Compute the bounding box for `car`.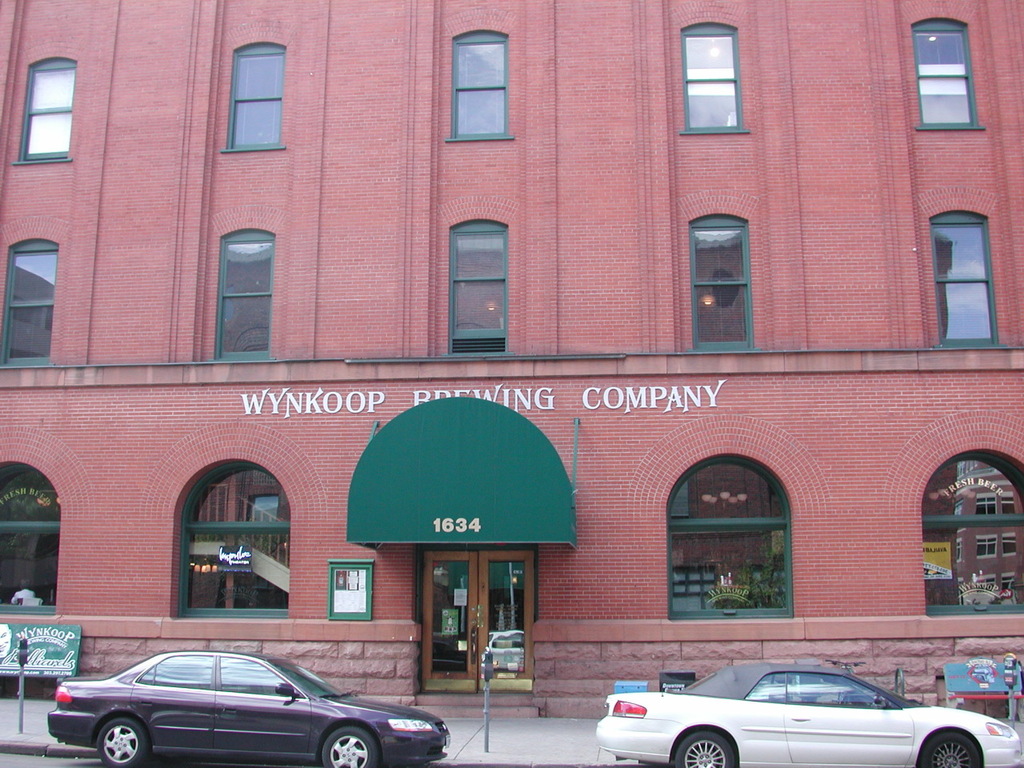
(594, 659, 1022, 767).
